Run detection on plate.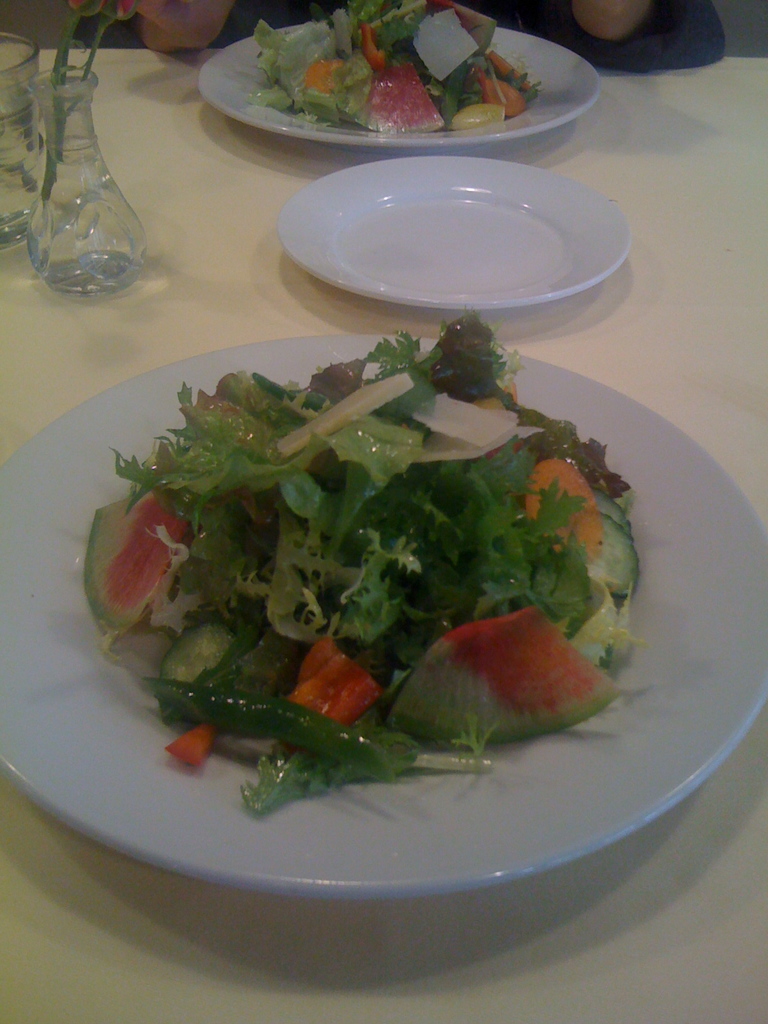
Result: [200,19,604,155].
